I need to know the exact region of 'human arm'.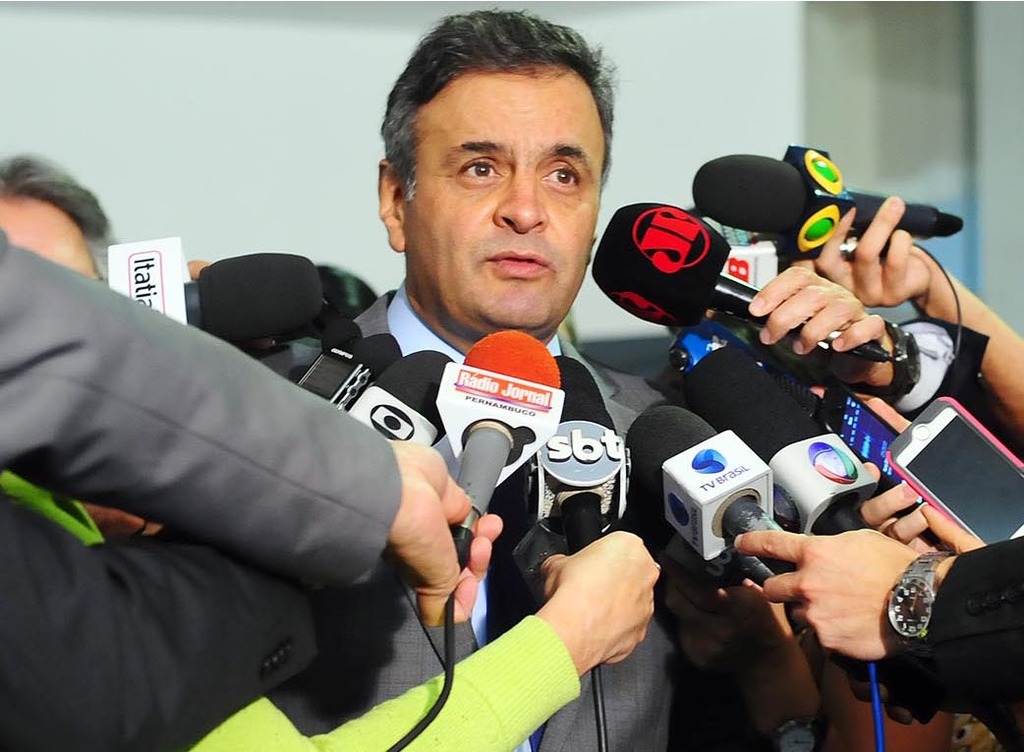
Region: bbox=(929, 504, 984, 556).
